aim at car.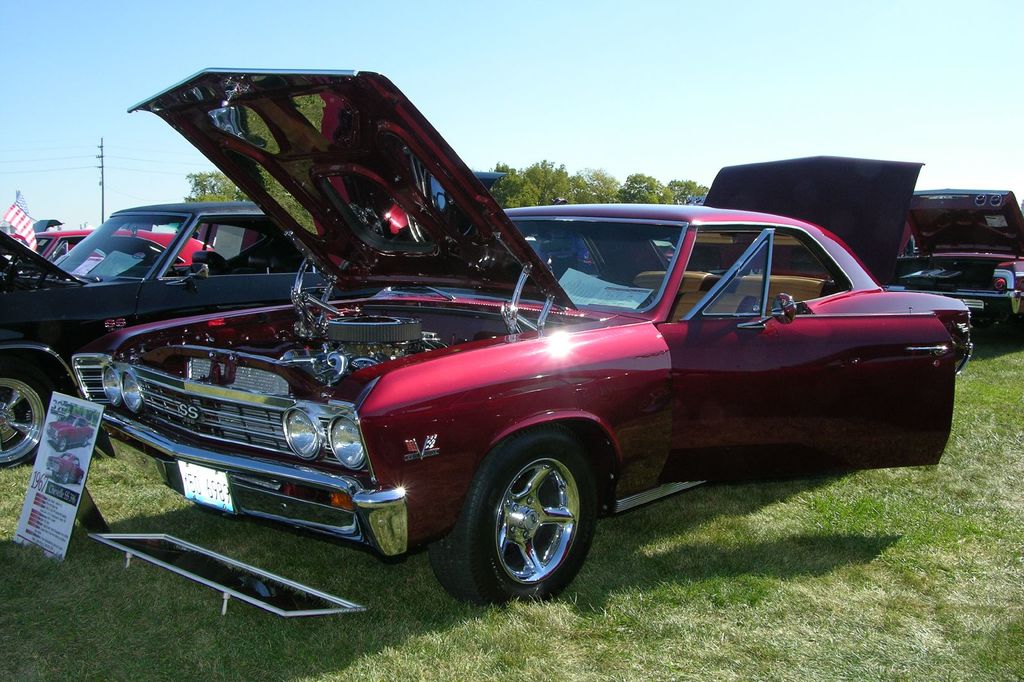
Aimed at [31, 229, 211, 259].
